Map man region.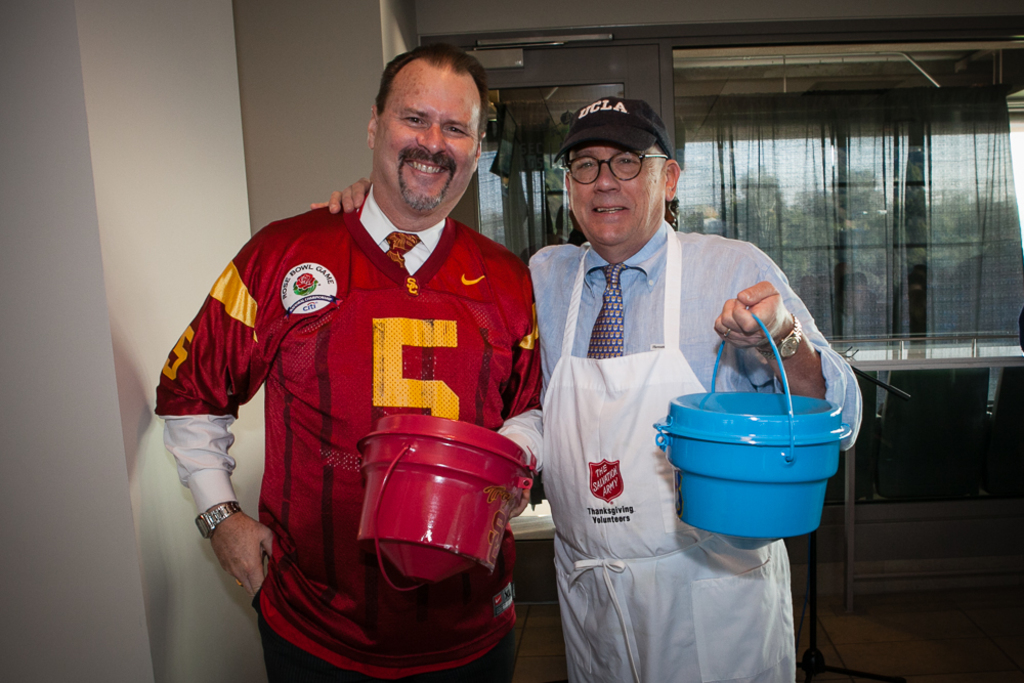
Mapped to l=153, t=30, r=546, b=682.
